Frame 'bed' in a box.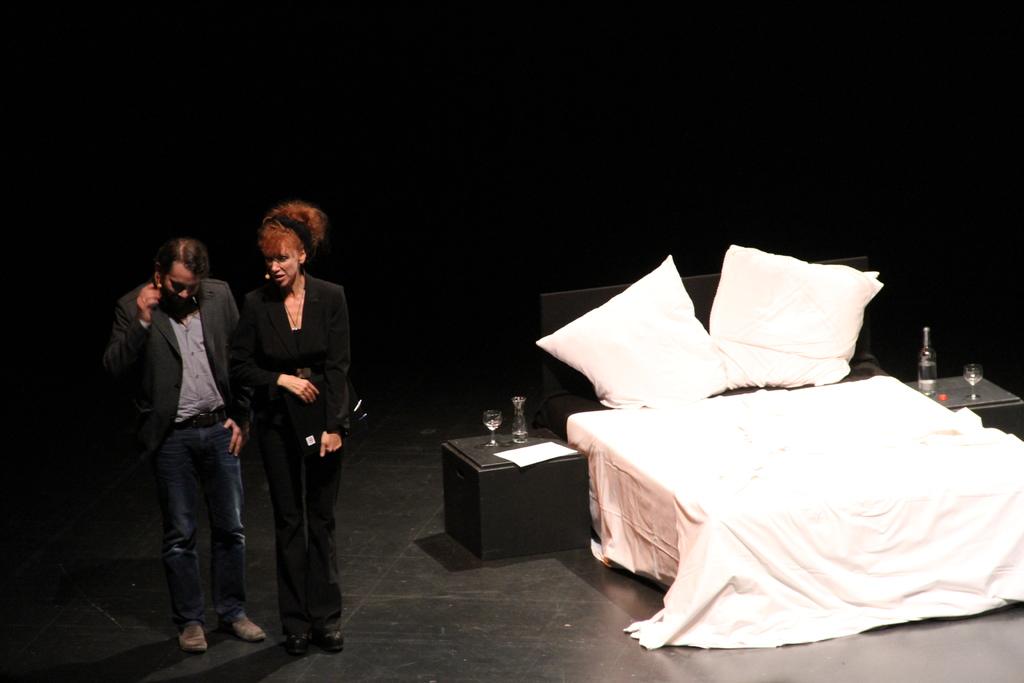
555,226,1023,673.
